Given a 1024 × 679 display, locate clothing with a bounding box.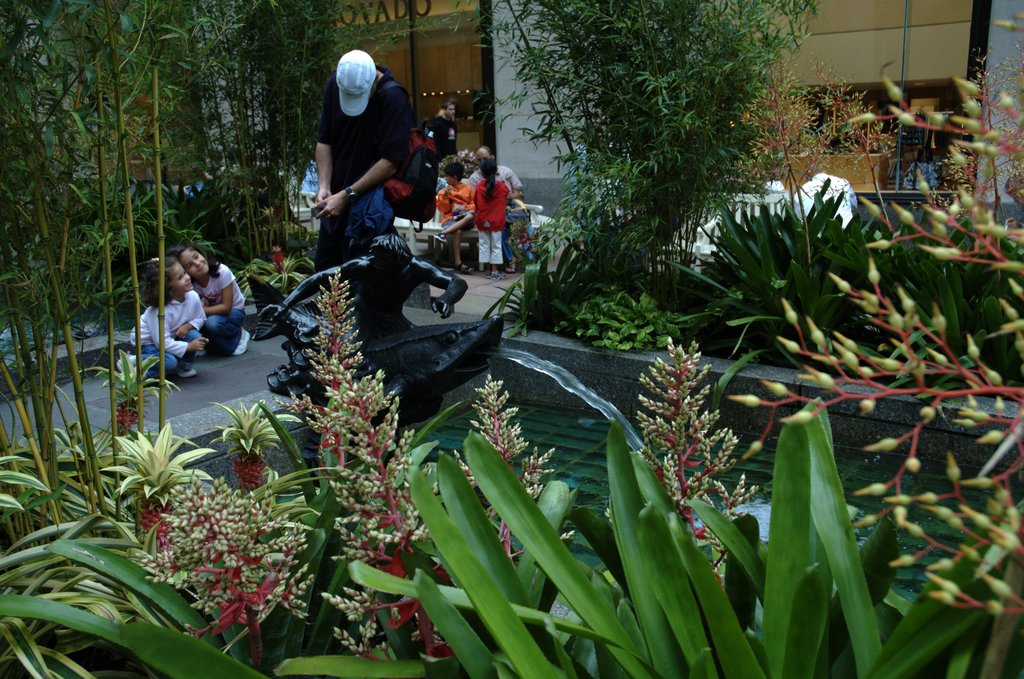
Located: Rect(474, 183, 509, 264).
